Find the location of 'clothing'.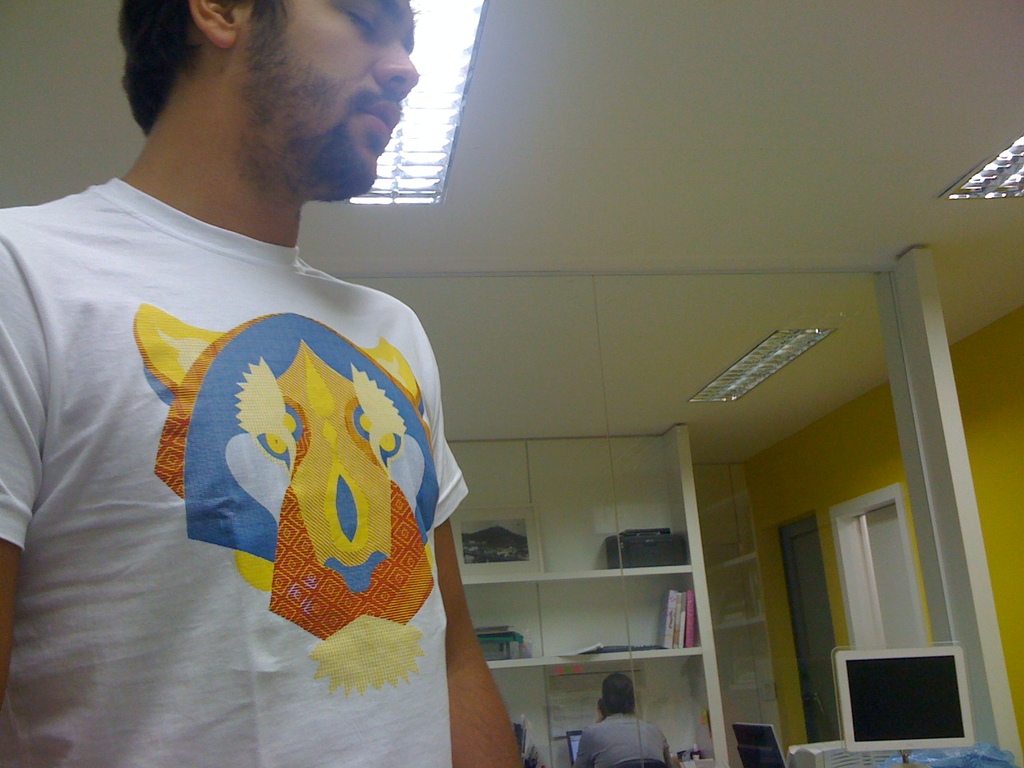
Location: [left=572, top=712, right=673, bottom=767].
